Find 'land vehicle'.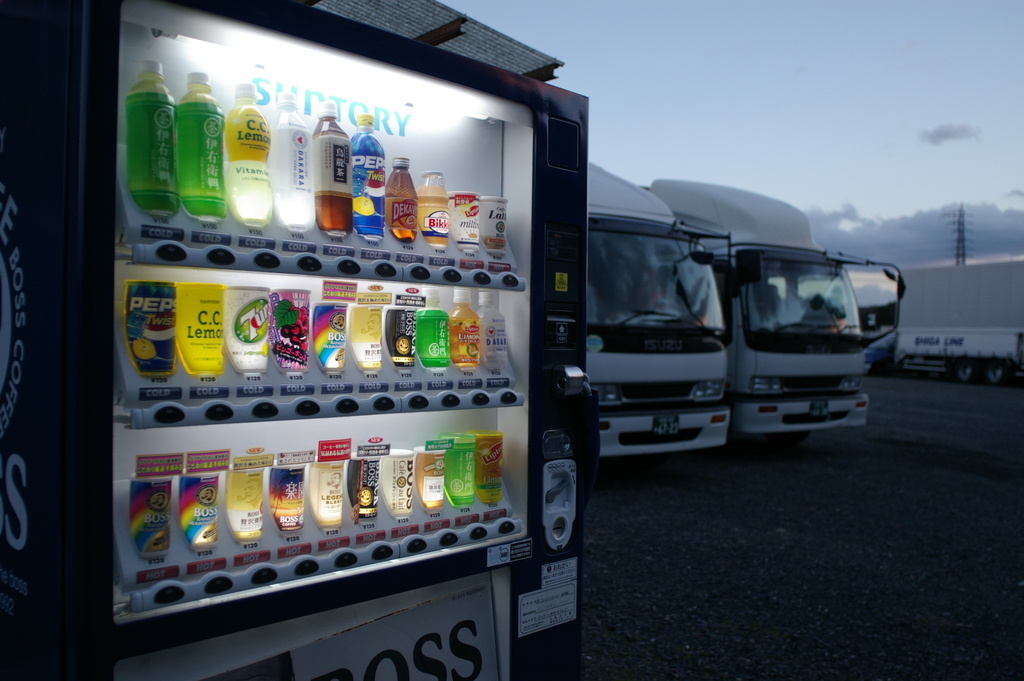
[887,262,1023,382].
